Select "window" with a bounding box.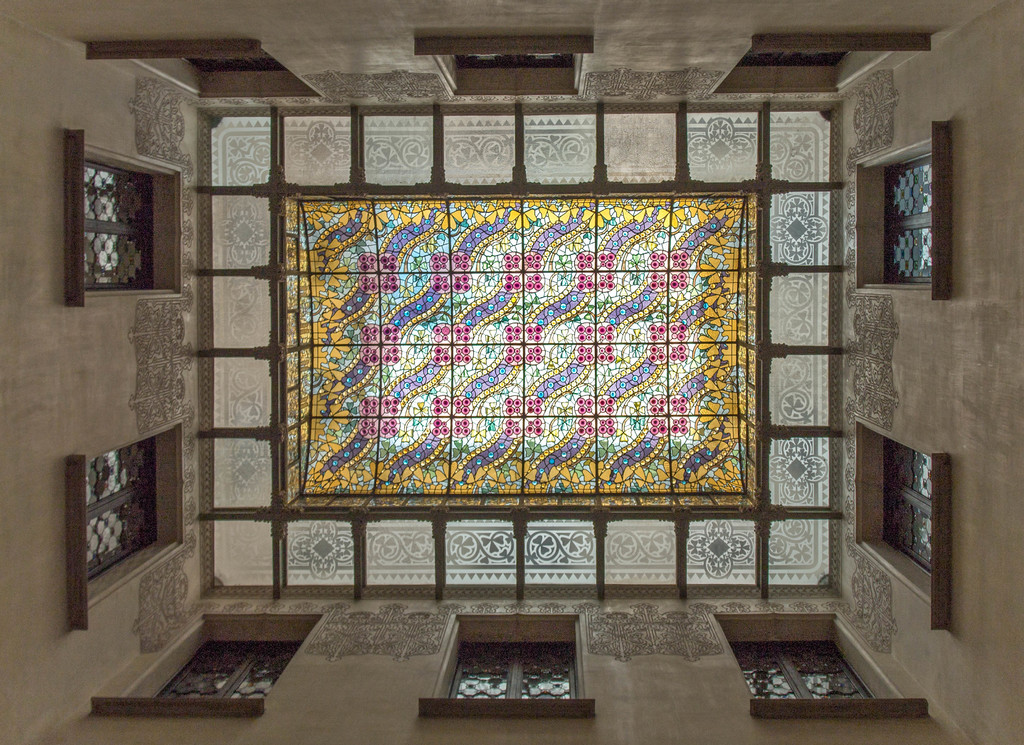
[x1=416, y1=49, x2=588, y2=104].
